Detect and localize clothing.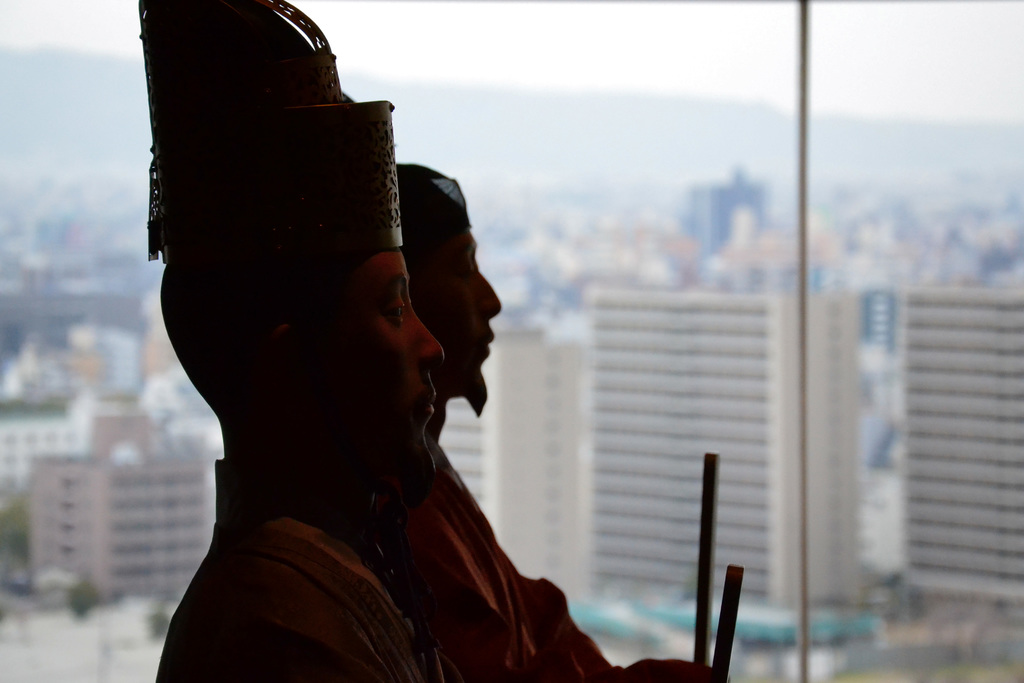
Localized at 122:345:623:682.
